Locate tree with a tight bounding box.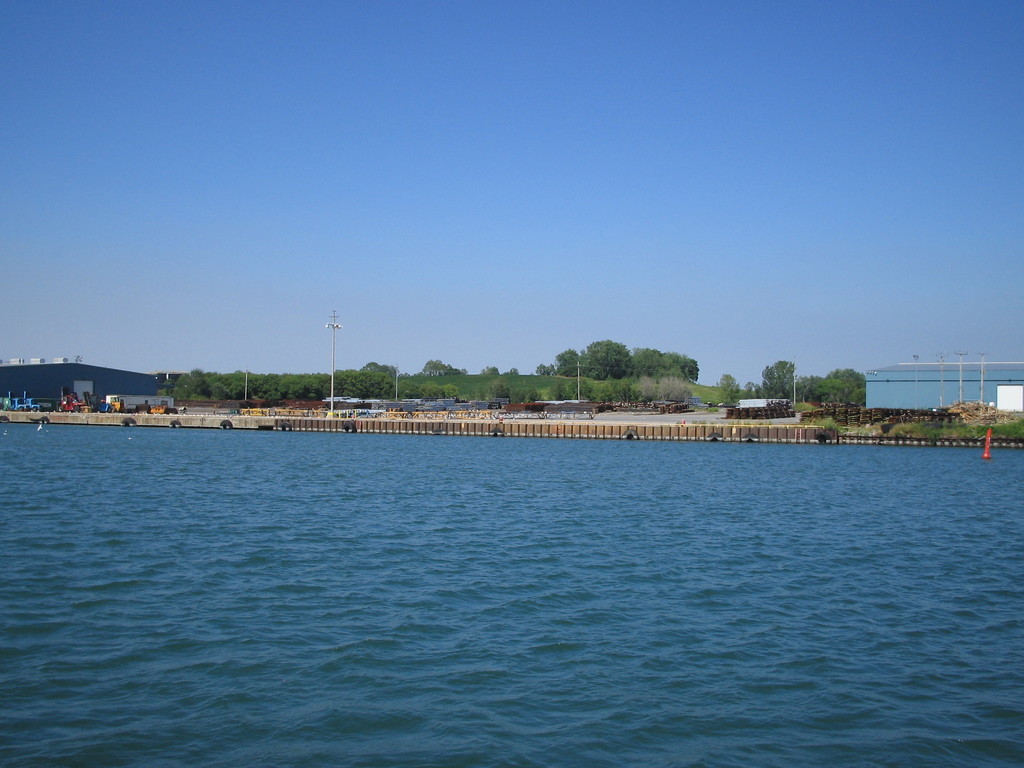
bbox=[665, 351, 698, 382].
